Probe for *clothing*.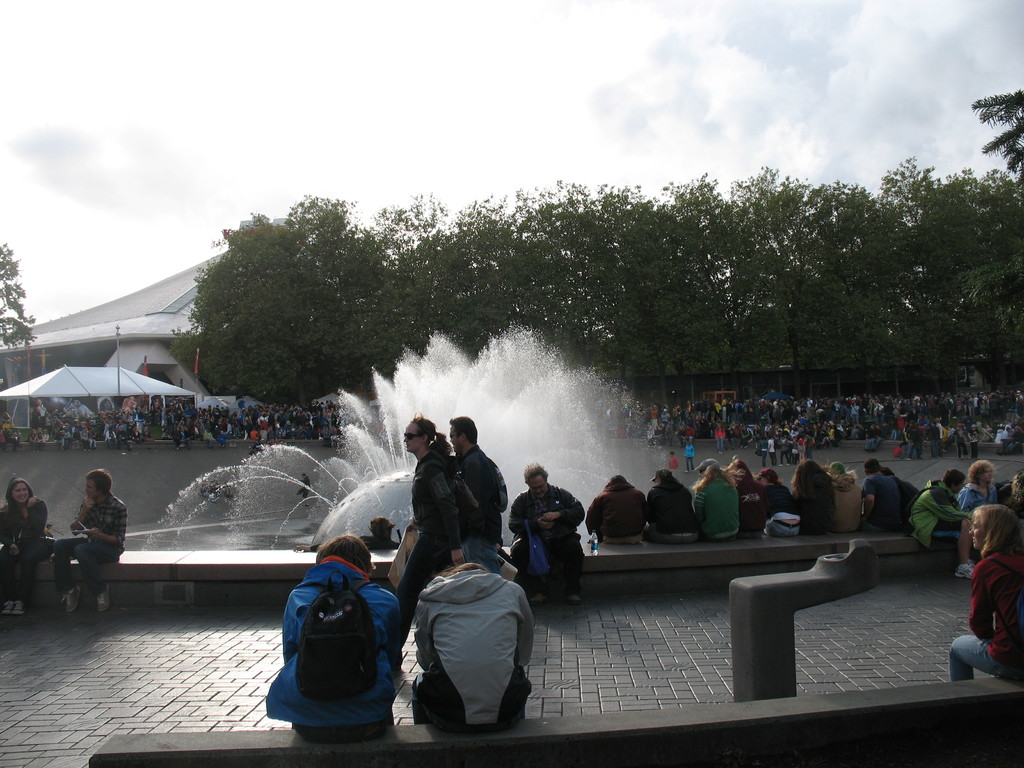
Probe result: x1=580 y1=482 x2=639 y2=536.
